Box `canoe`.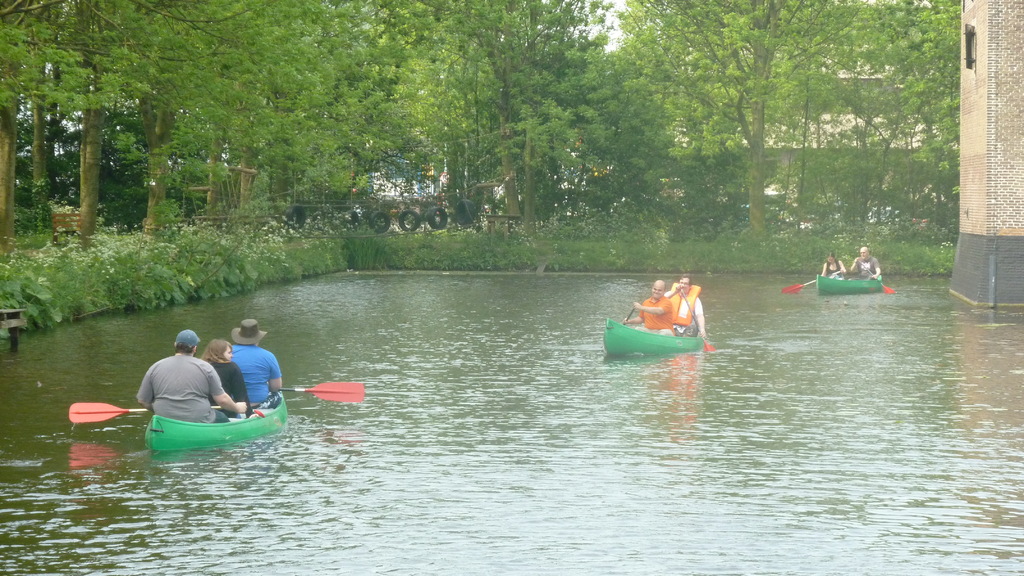
602 318 707 356.
